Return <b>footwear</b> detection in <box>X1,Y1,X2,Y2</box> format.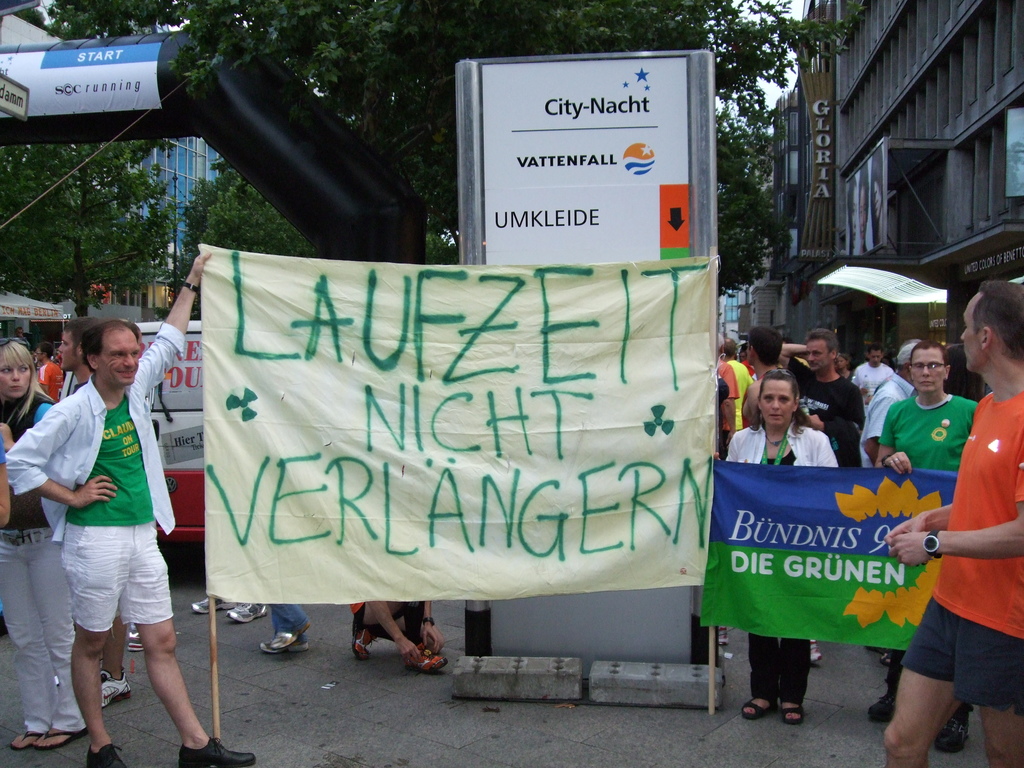
<box>193,595,243,609</box>.
